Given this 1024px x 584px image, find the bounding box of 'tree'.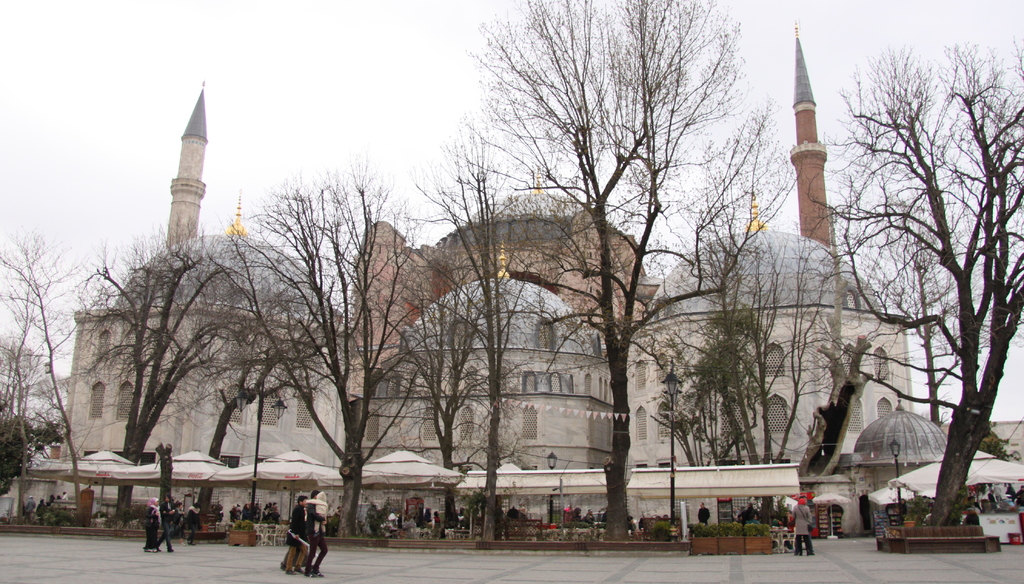
Rect(471, 0, 765, 515).
